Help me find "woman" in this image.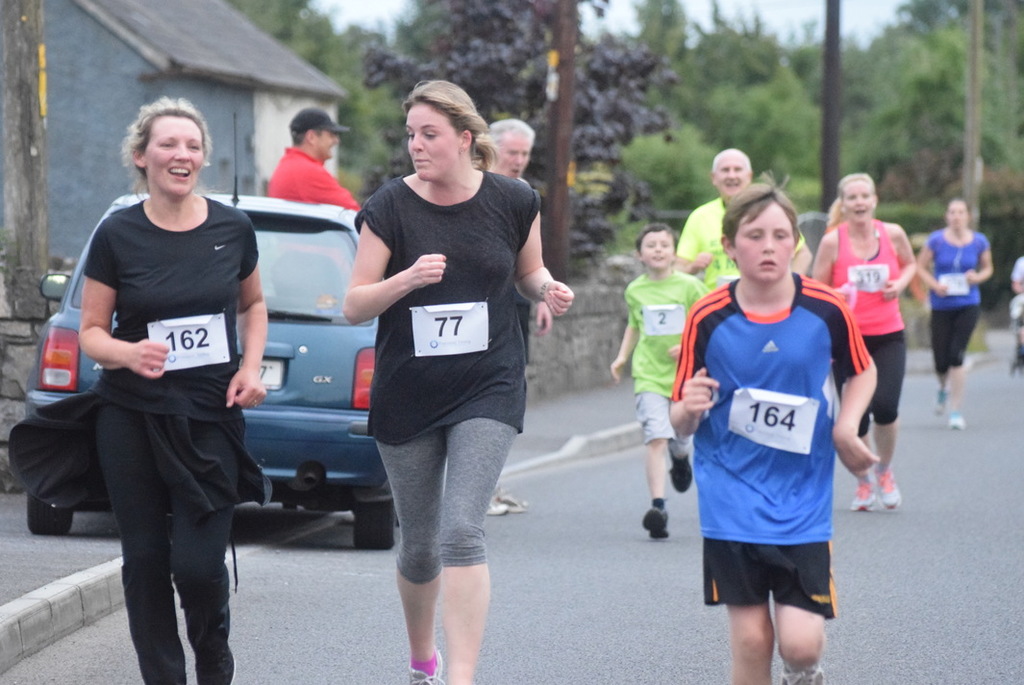
Found it: (912, 200, 996, 432).
